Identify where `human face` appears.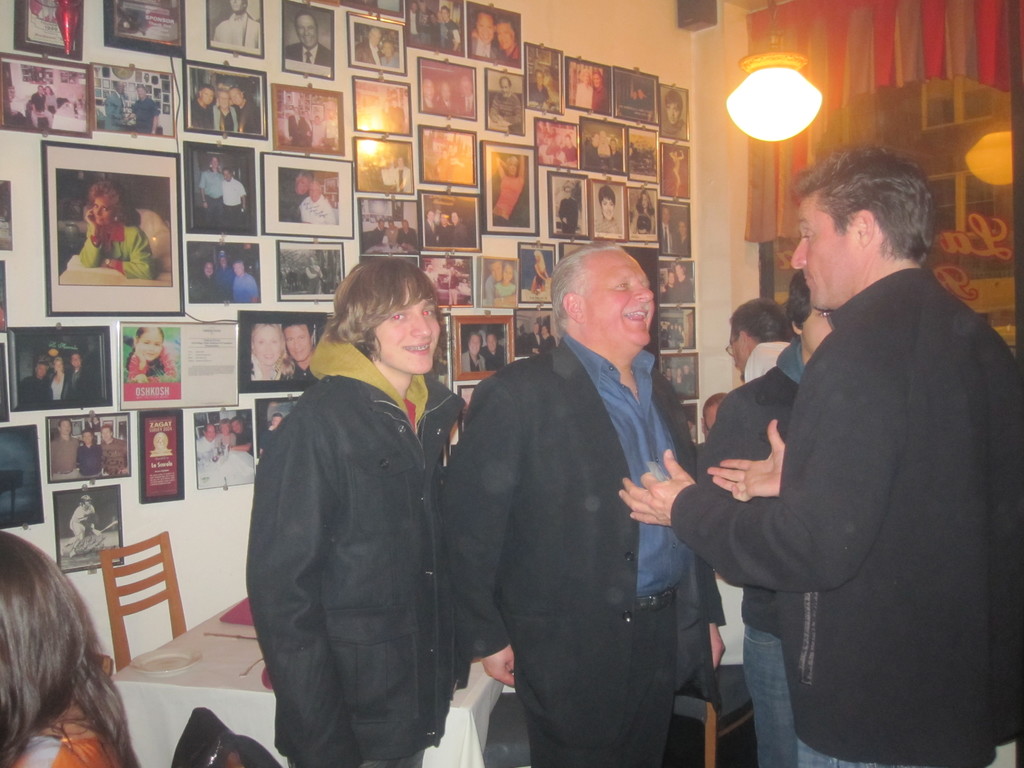
Appears at (212, 159, 218, 168).
